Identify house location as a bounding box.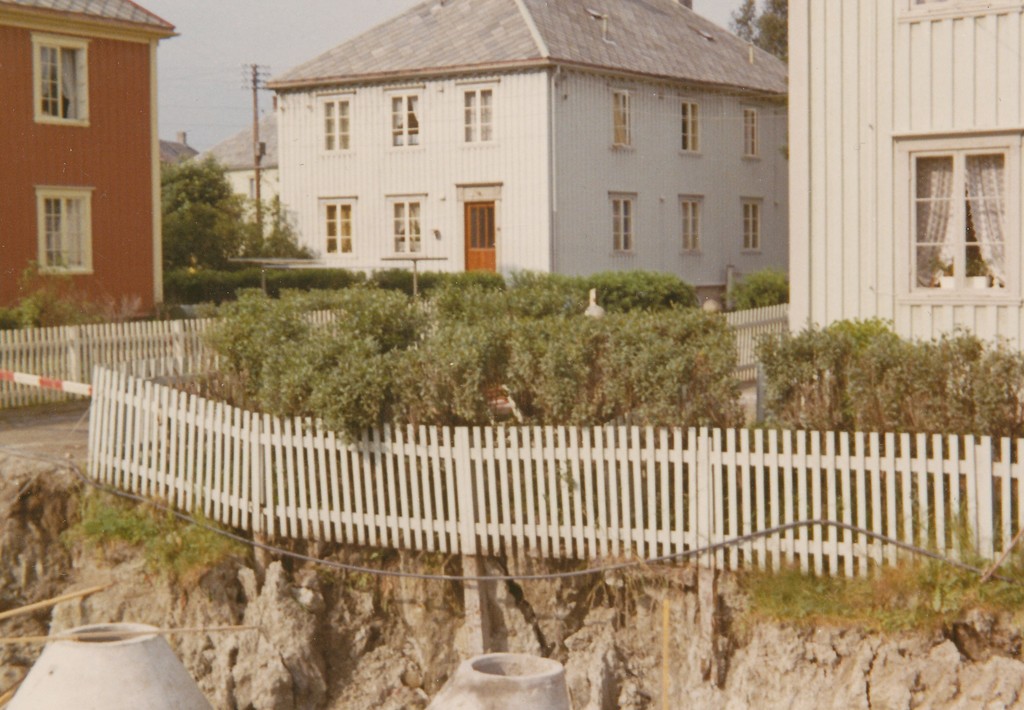
x1=180 y1=113 x2=284 y2=255.
